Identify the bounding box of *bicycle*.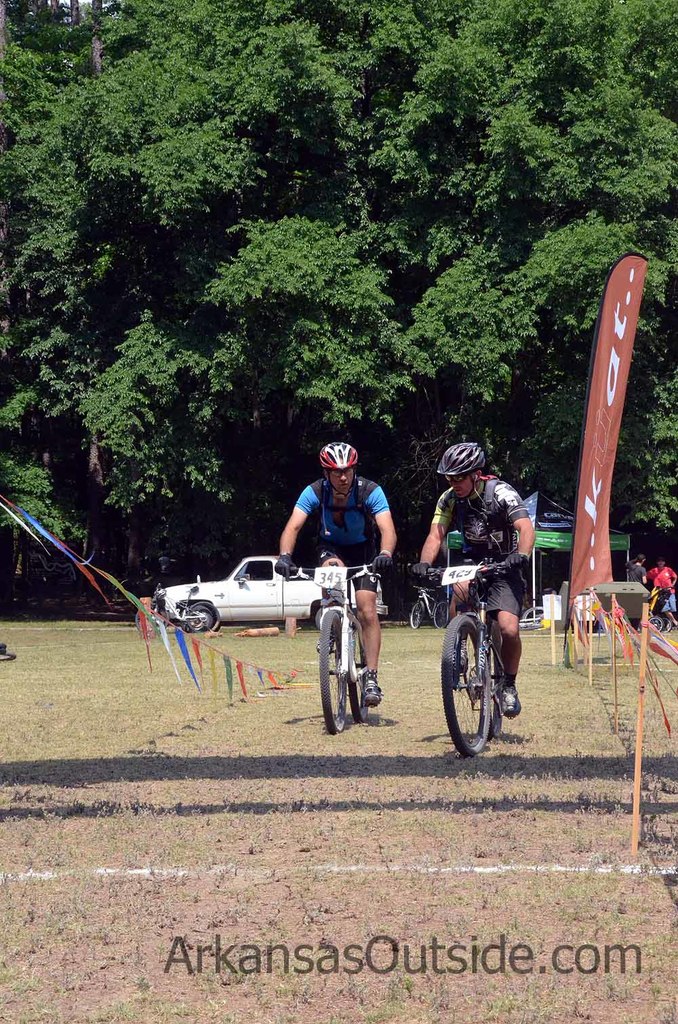
{"left": 136, "top": 580, "right": 222, "bottom": 635}.
